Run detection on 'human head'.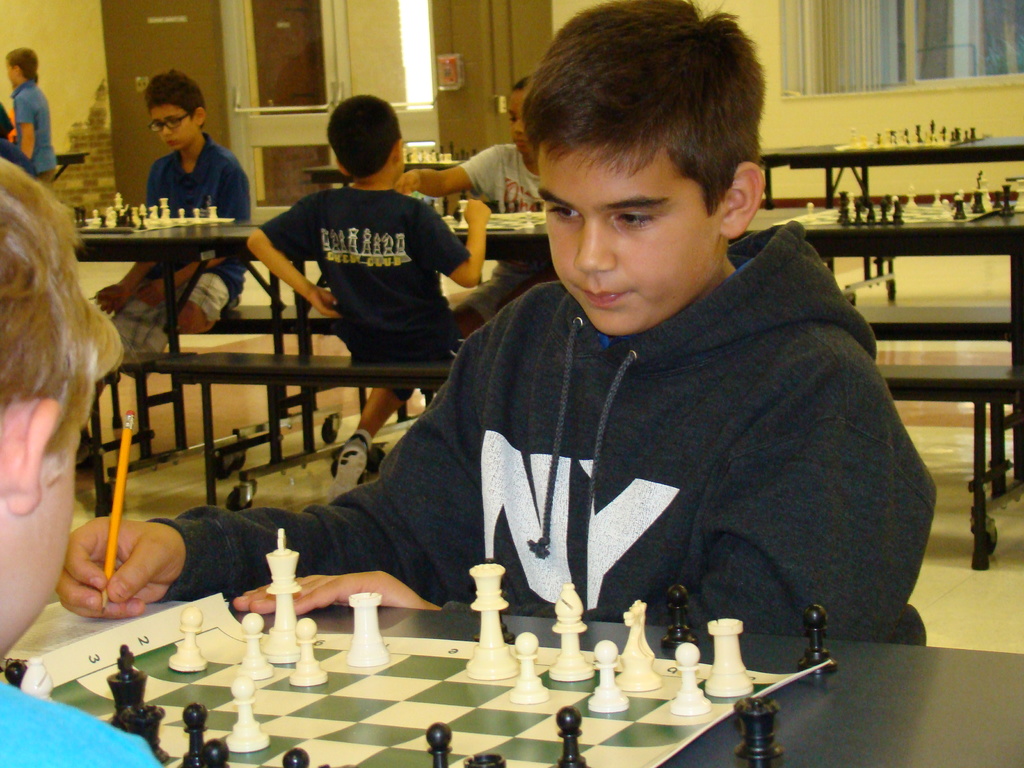
Result: bbox=(0, 151, 126, 657).
